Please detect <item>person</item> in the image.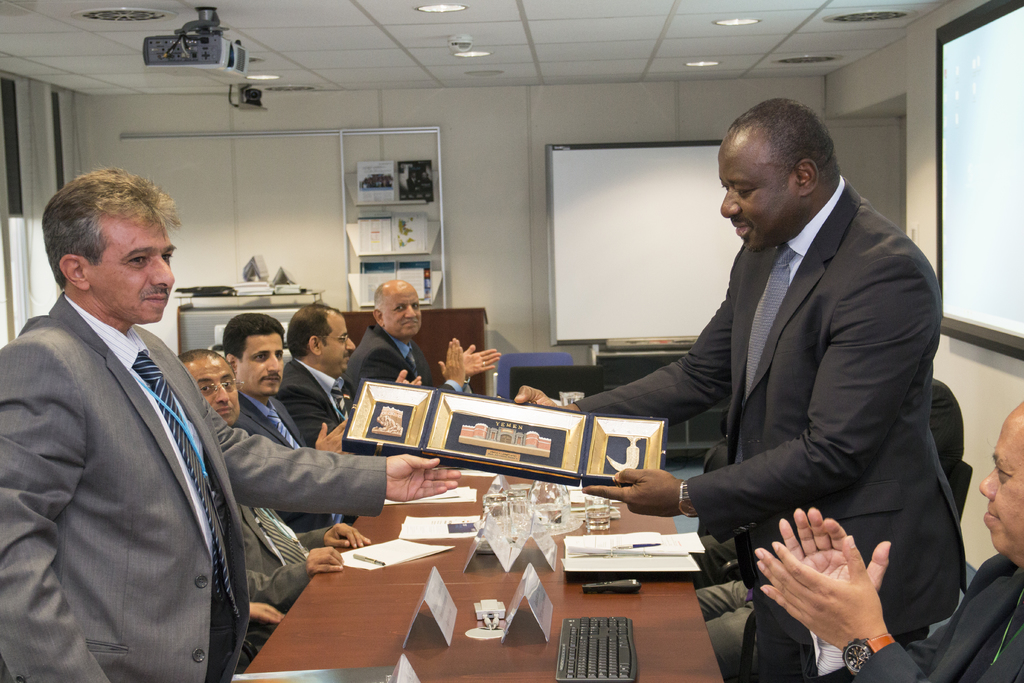
crop(221, 309, 351, 541).
